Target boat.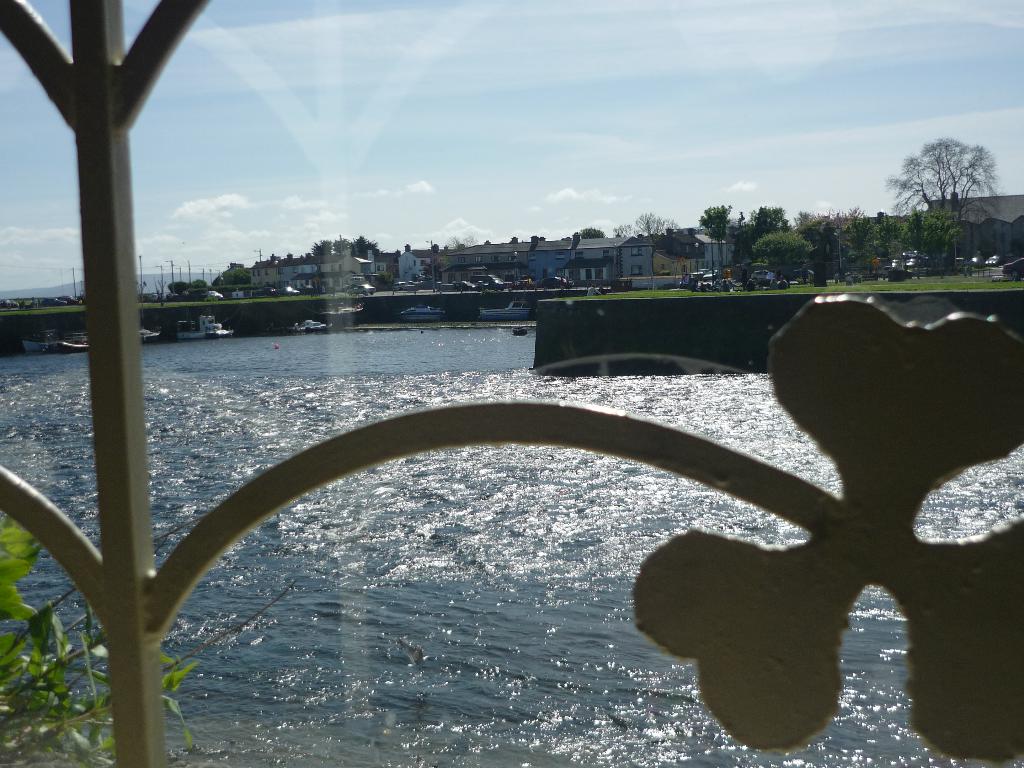
Target region: (x1=286, y1=317, x2=329, y2=335).
